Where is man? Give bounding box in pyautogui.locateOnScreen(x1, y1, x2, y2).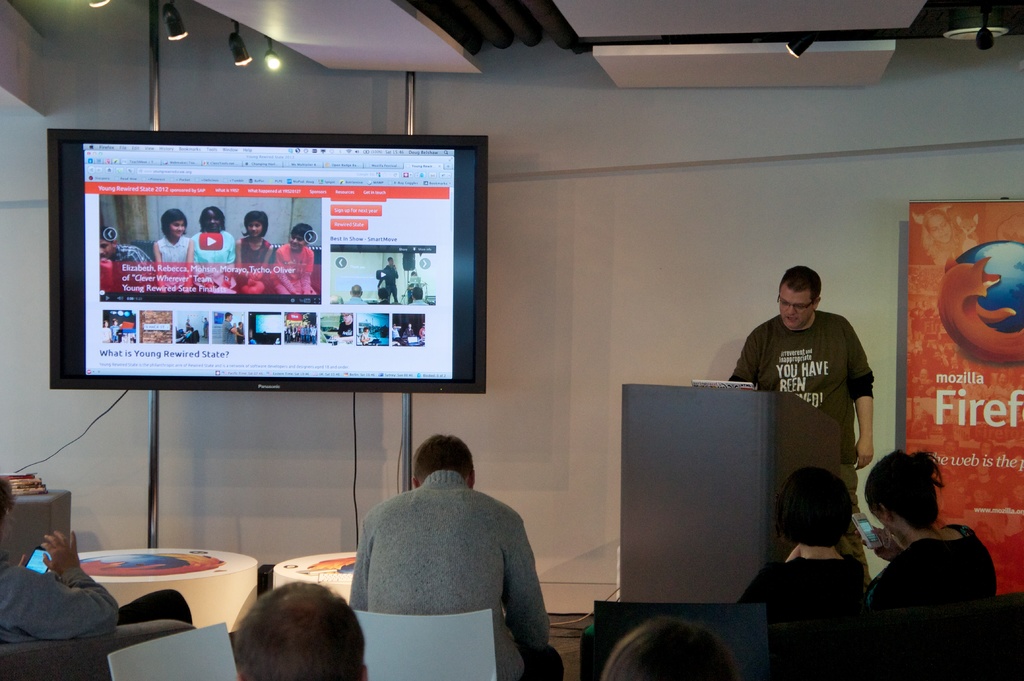
pyautogui.locateOnScreen(236, 578, 372, 680).
